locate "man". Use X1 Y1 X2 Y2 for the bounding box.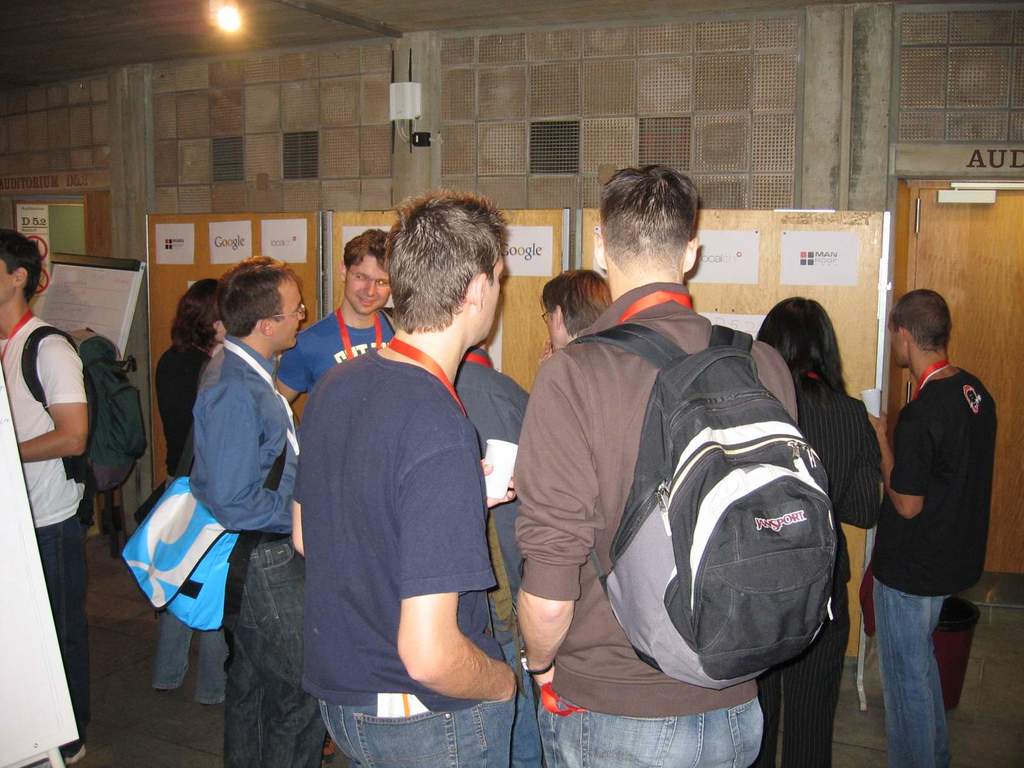
183 250 307 767.
